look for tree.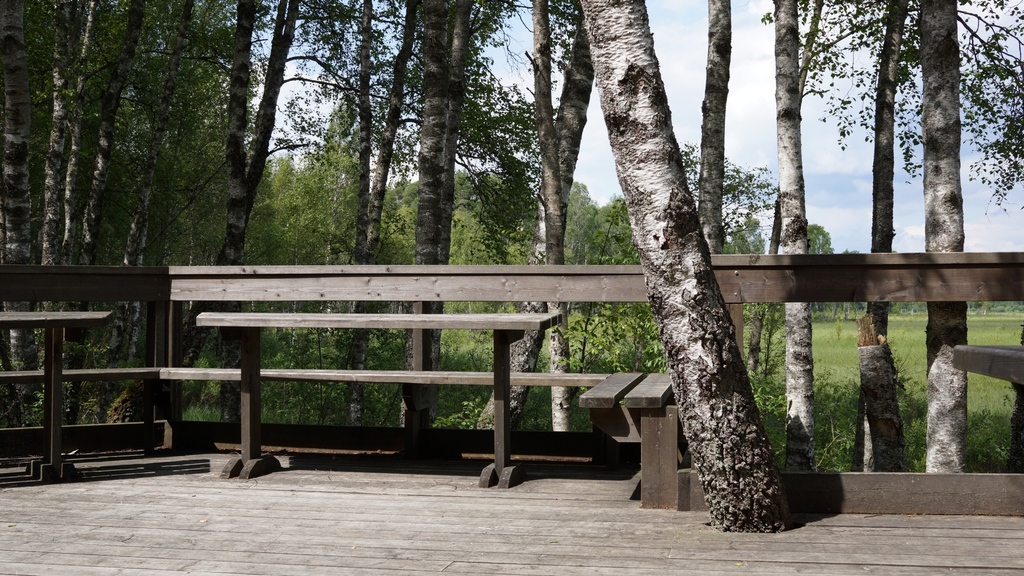
Found: {"x1": 359, "y1": 0, "x2": 504, "y2": 428}.
